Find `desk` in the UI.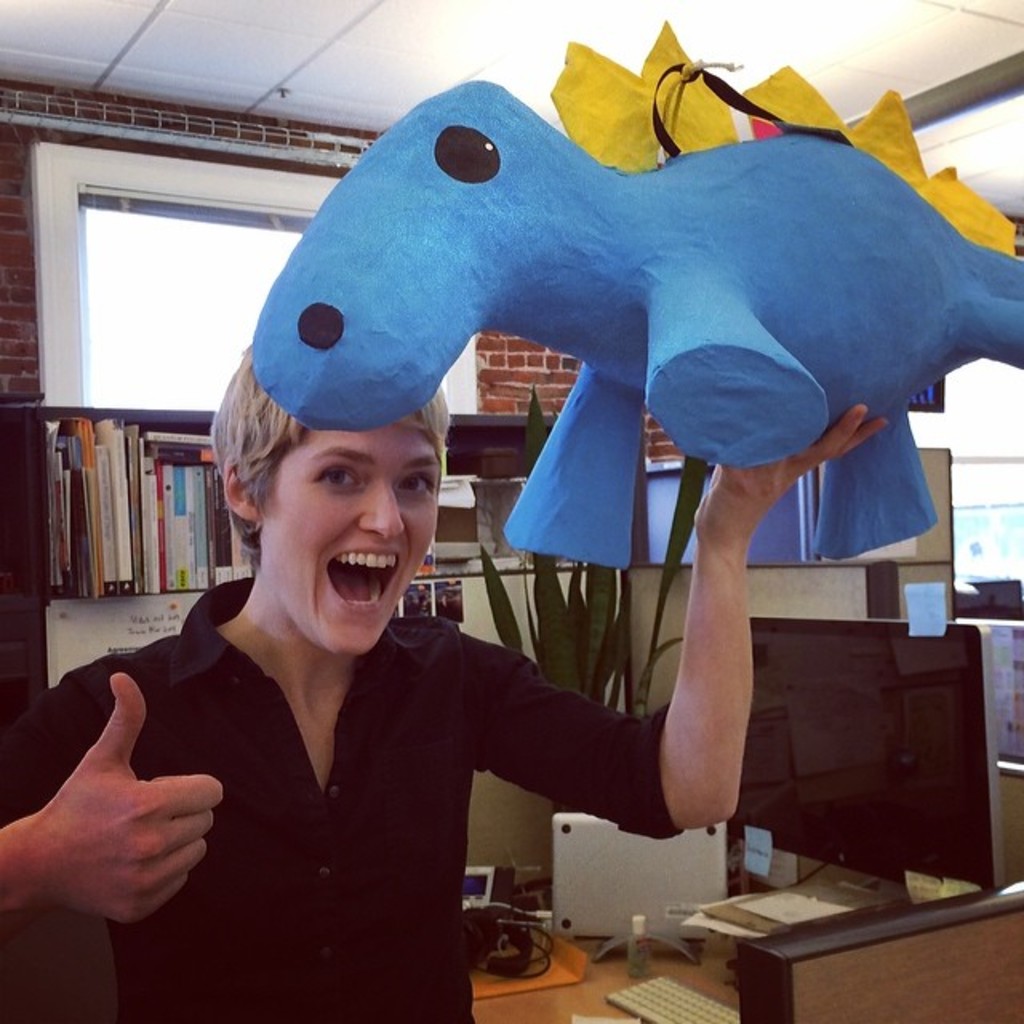
UI element at crop(475, 768, 1016, 1022).
